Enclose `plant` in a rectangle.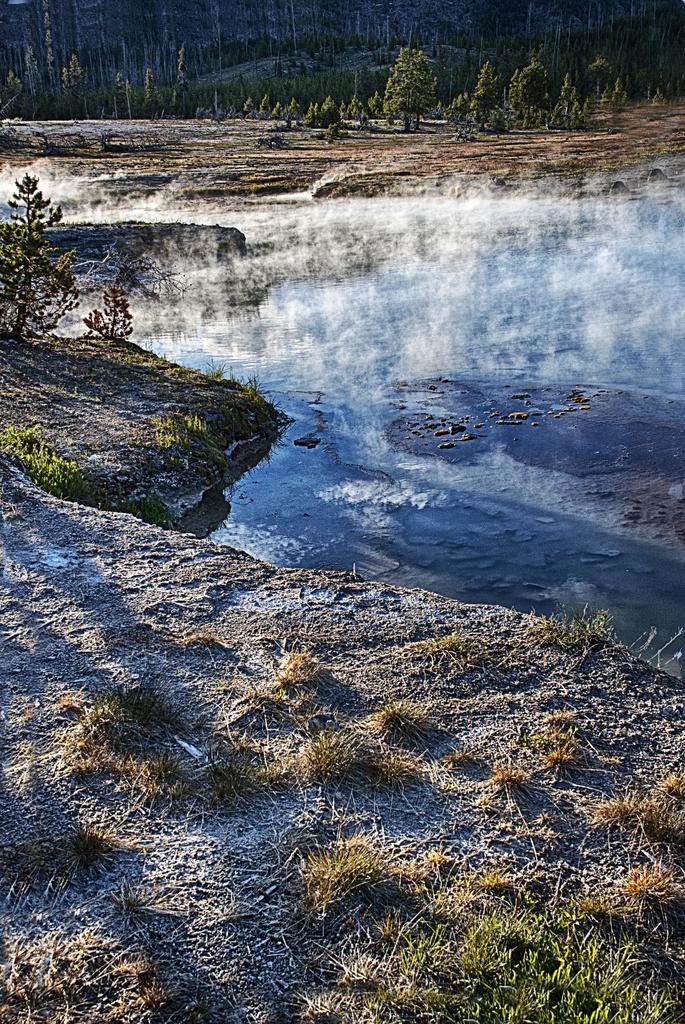
526,704,613,786.
